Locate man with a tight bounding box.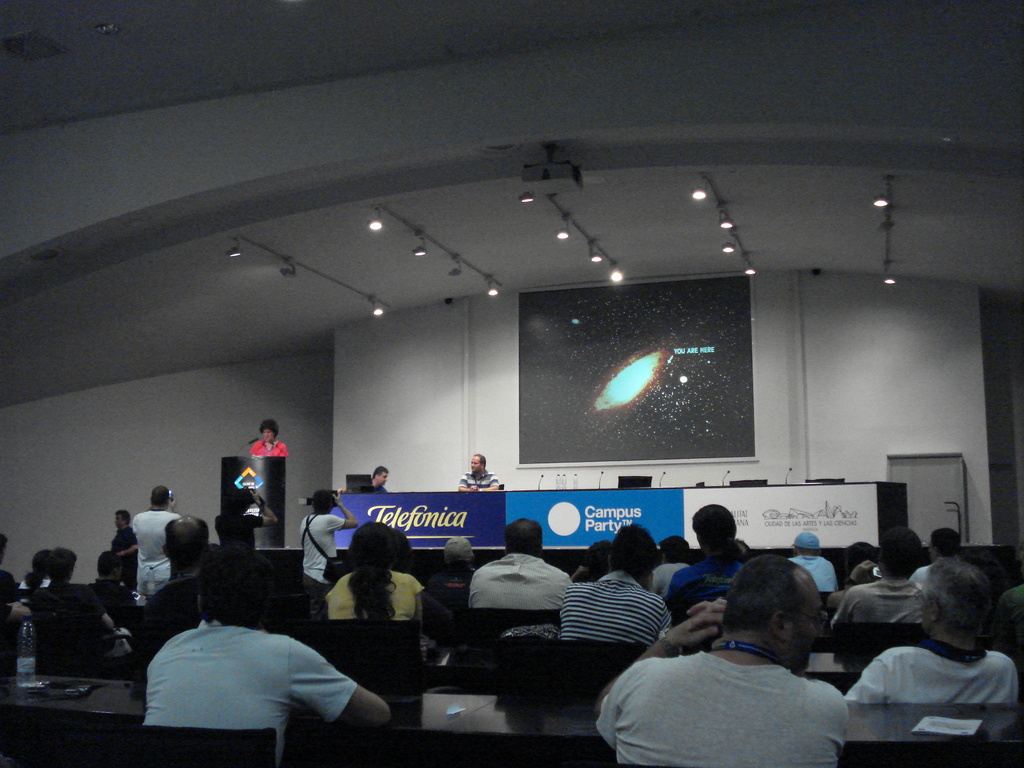
locate(134, 483, 179, 594).
